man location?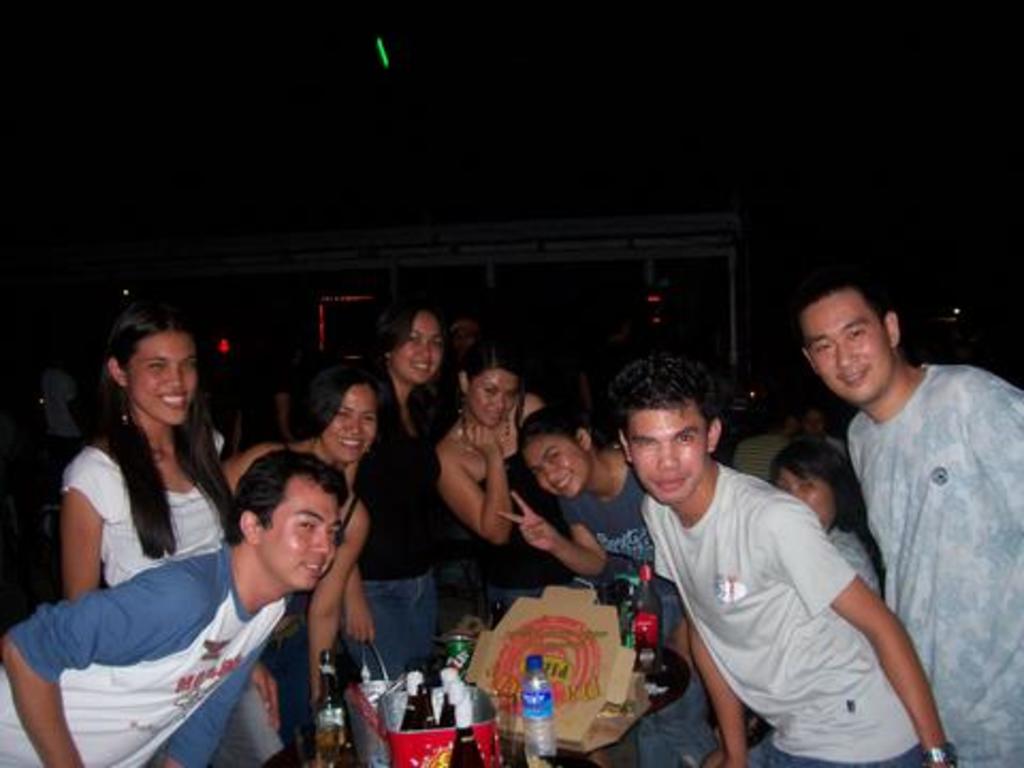
[x1=791, y1=275, x2=1022, y2=766]
